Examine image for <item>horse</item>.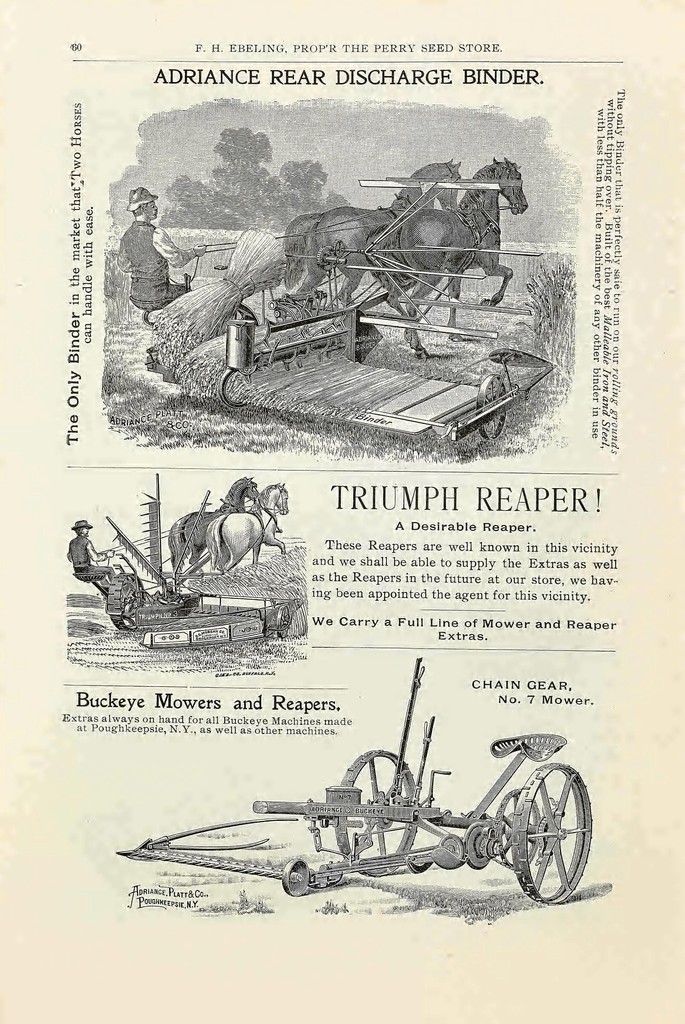
Examination result: <bbox>167, 477, 262, 573</bbox>.
